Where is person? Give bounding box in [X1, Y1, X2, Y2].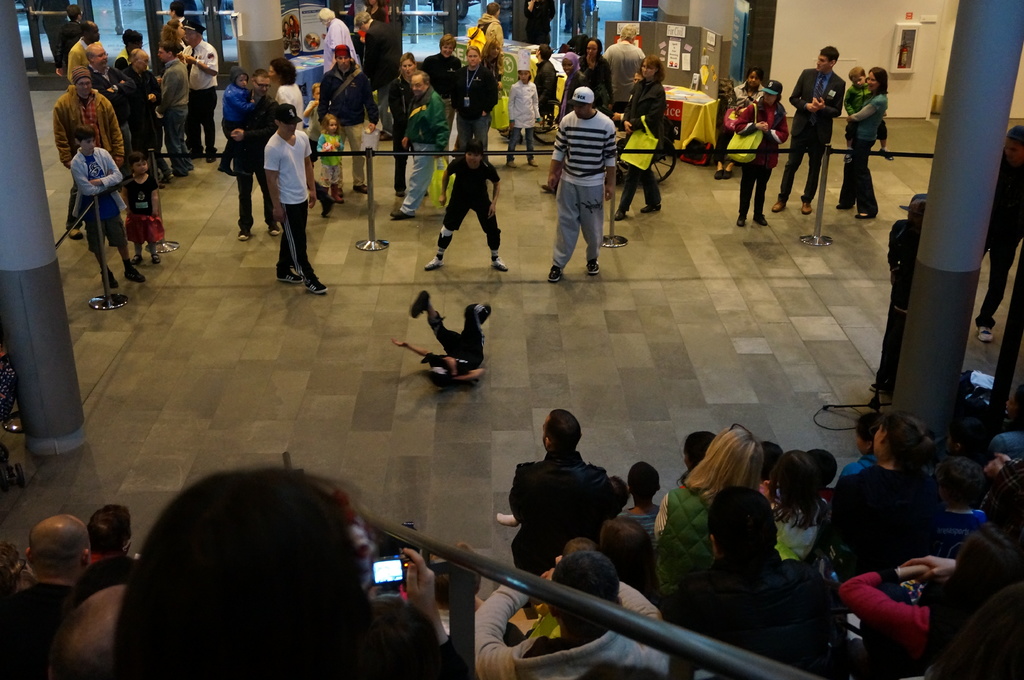
[392, 50, 416, 215].
